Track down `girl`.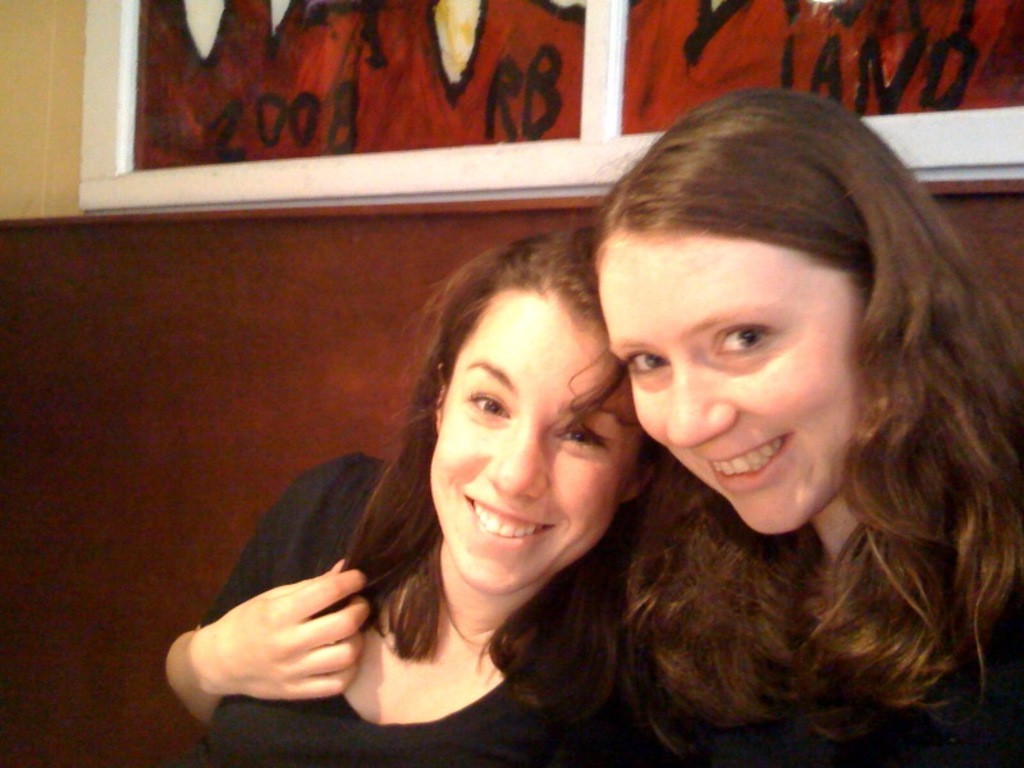
Tracked to box=[161, 223, 740, 767].
